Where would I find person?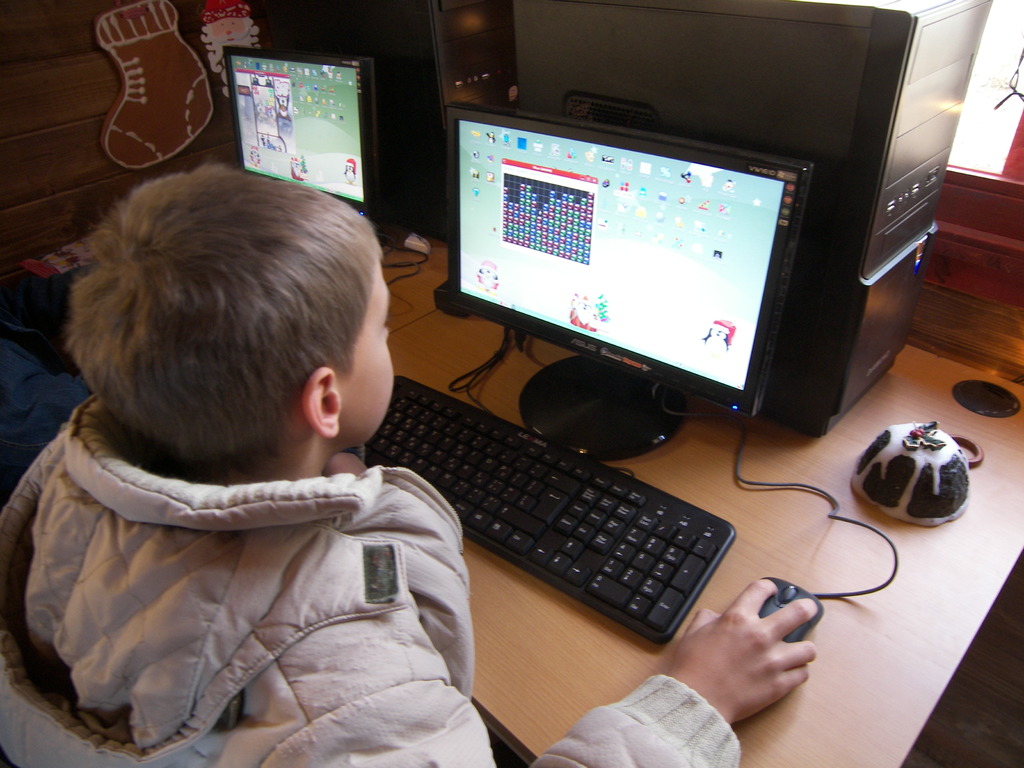
At rect(0, 167, 820, 767).
